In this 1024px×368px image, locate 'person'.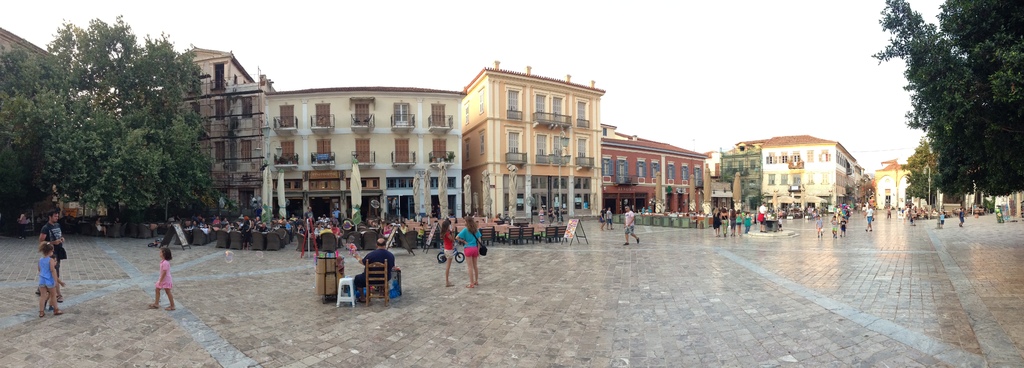
Bounding box: region(554, 204, 564, 224).
